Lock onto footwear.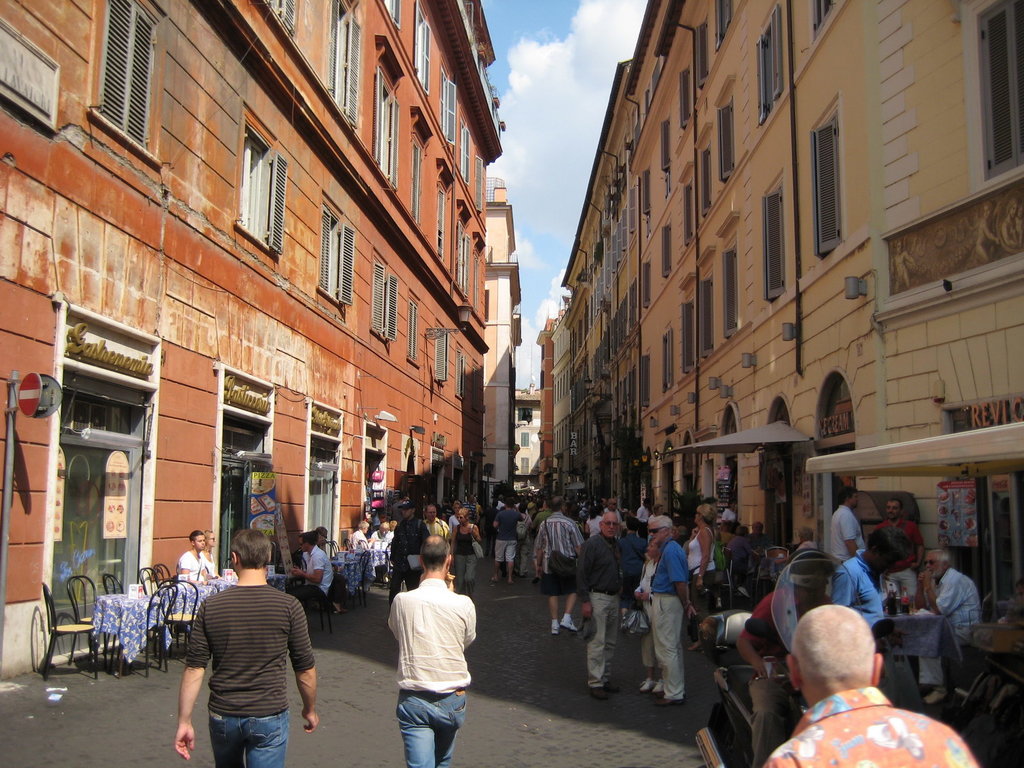
Locked: (x1=551, y1=620, x2=563, y2=635).
